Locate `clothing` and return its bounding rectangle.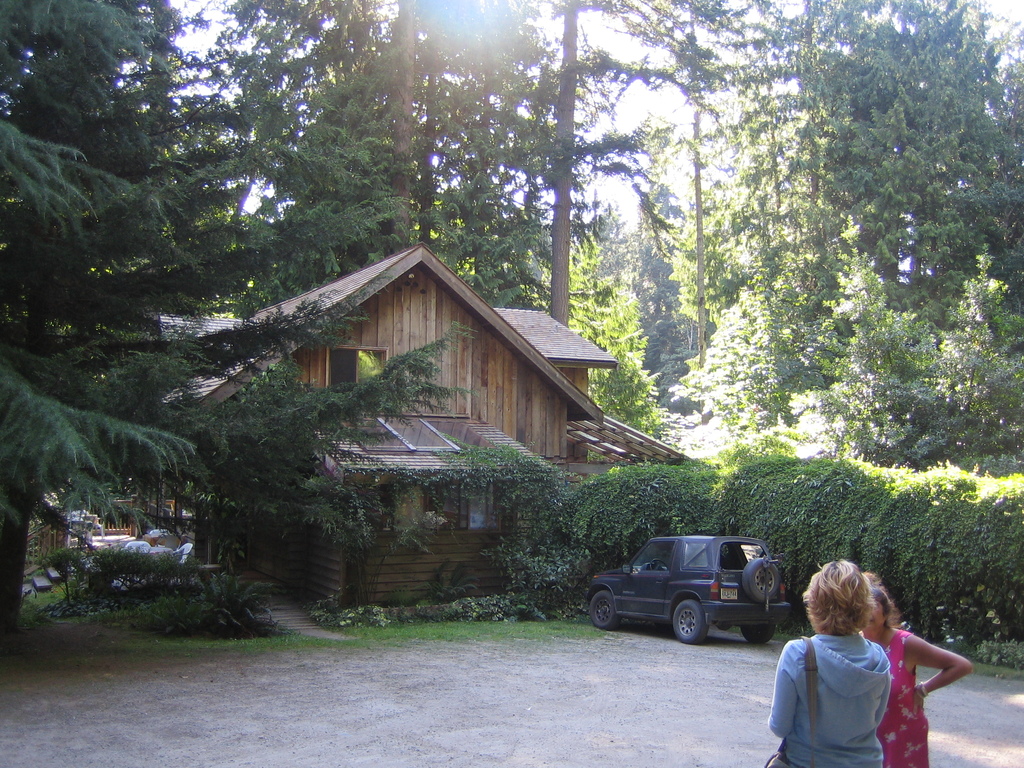
(x1=768, y1=636, x2=892, y2=767).
